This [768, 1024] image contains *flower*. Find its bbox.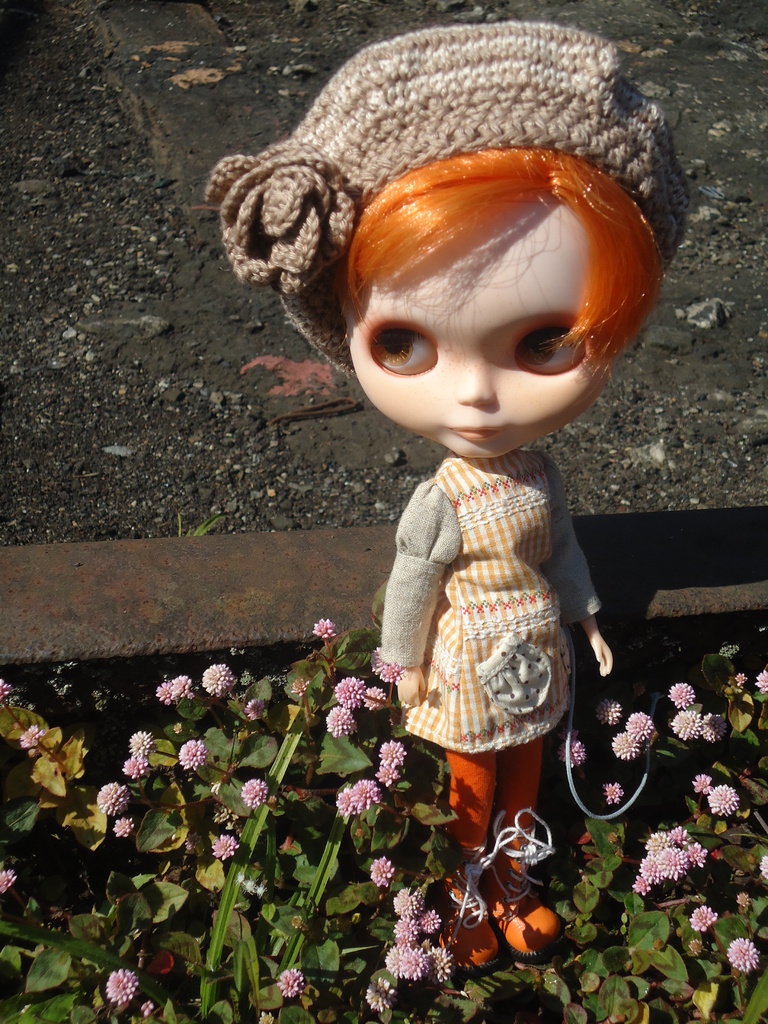
box=[276, 965, 305, 996].
